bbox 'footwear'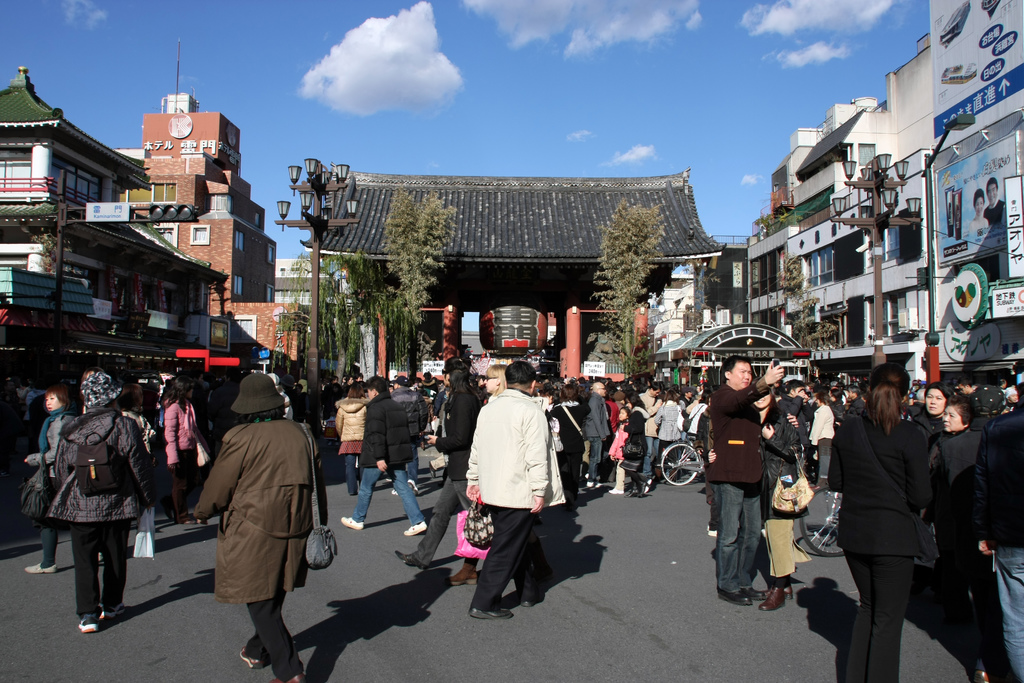
left=396, top=548, right=426, bottom=571
